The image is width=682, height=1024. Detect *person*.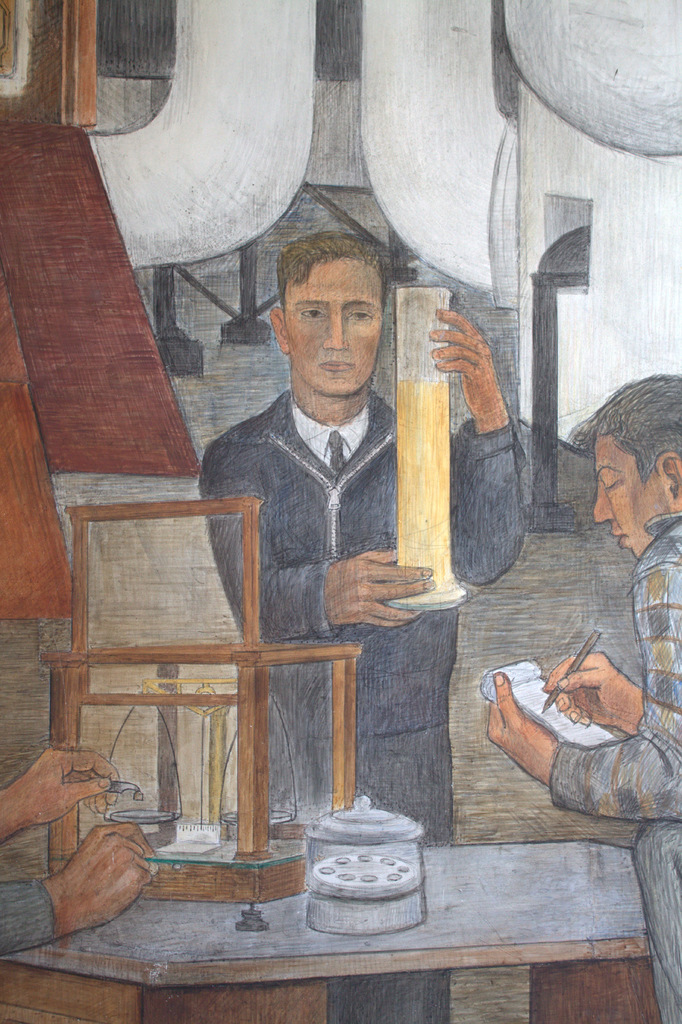
Detection: <region>489, 378, 681, 1023</region>.
